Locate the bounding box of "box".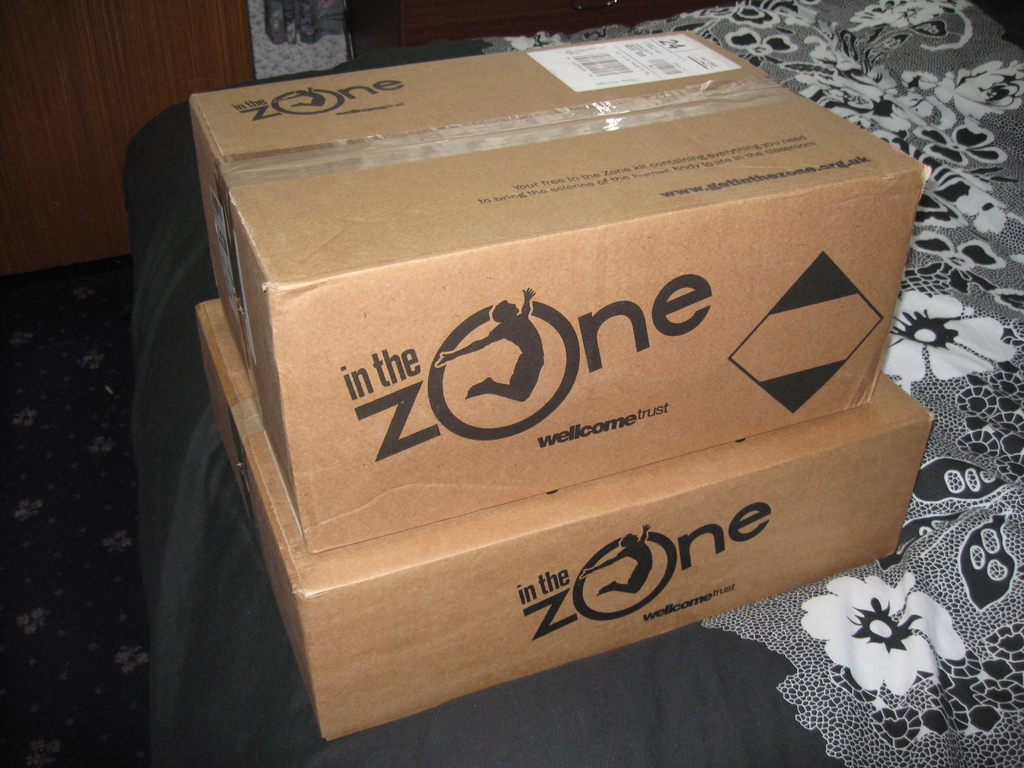
Bounding box: pyautogui.locateOnScreen(186, 283, 933, 738).
